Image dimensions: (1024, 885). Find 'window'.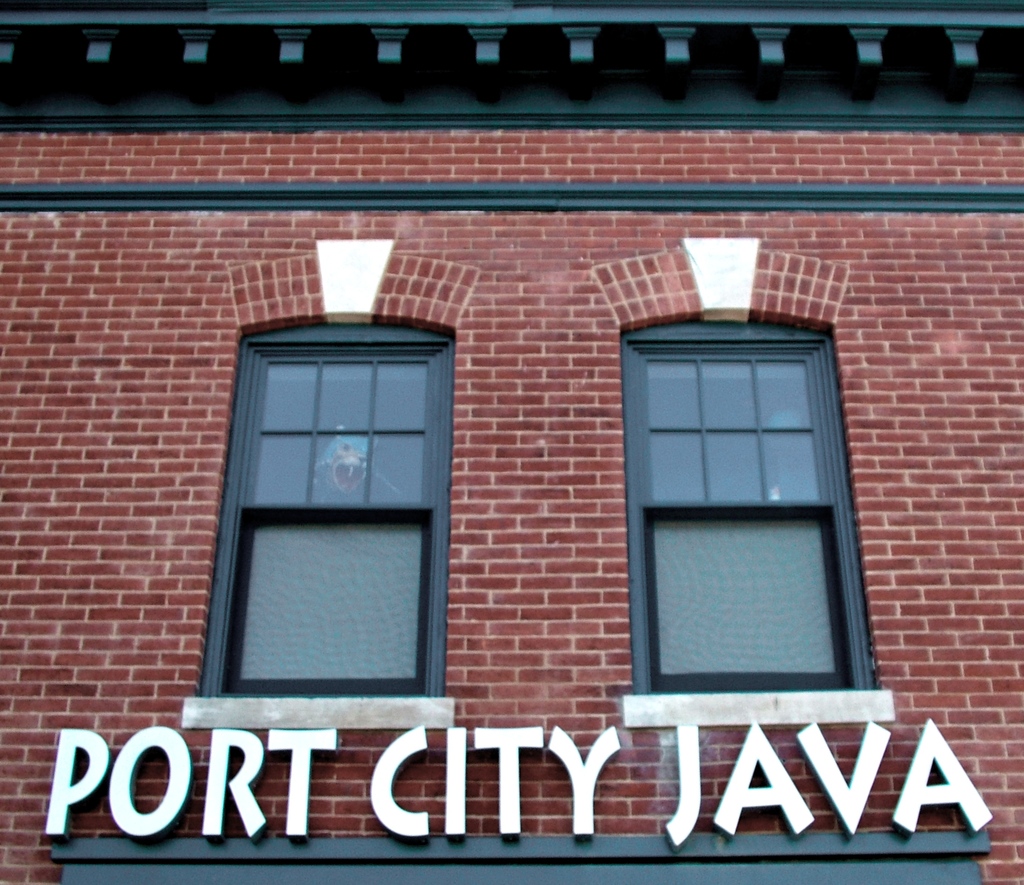
bbox=[625, 326, 877, 697].
